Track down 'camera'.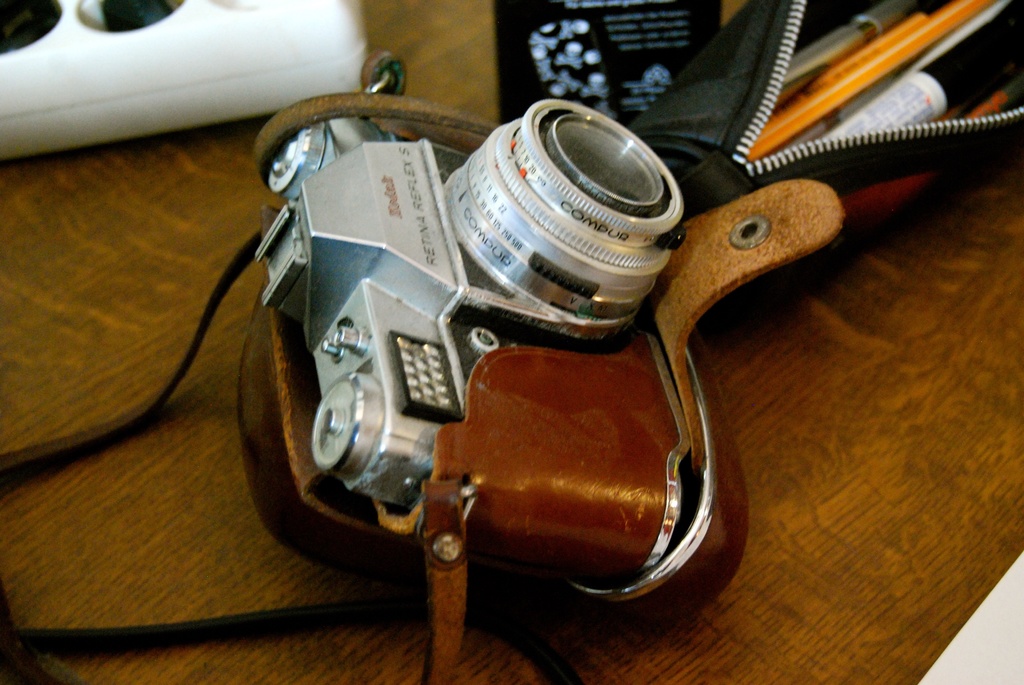
Tracked to bbox(269, 102, 687, 512).
